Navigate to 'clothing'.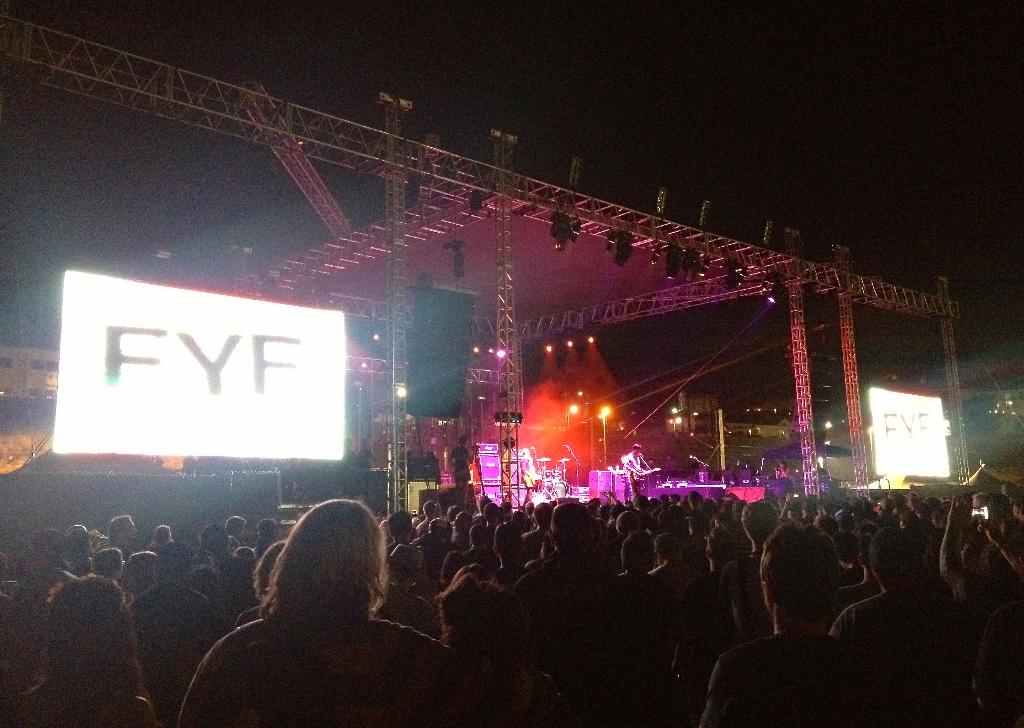
Navigation target: pyautogui.locateOnScreen(0, 680, 153, 725).
